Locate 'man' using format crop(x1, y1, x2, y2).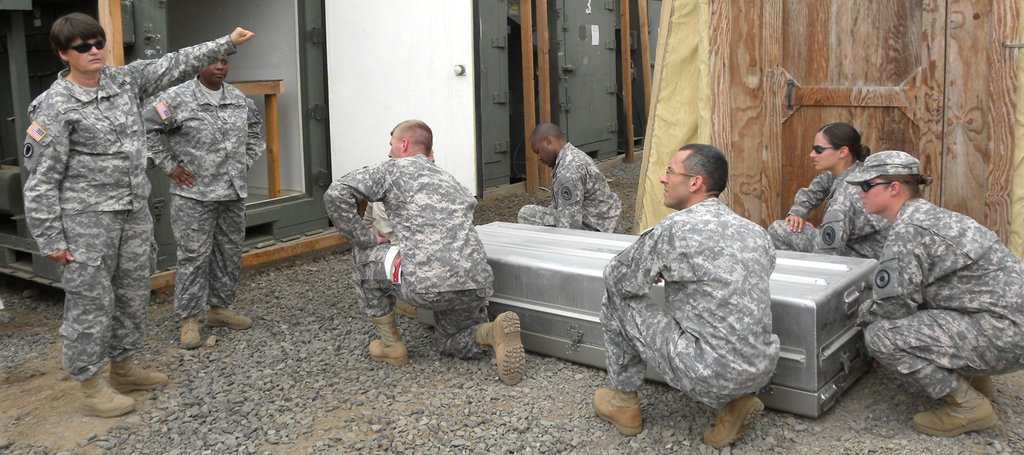
crop(600, 139, 779, 439).
